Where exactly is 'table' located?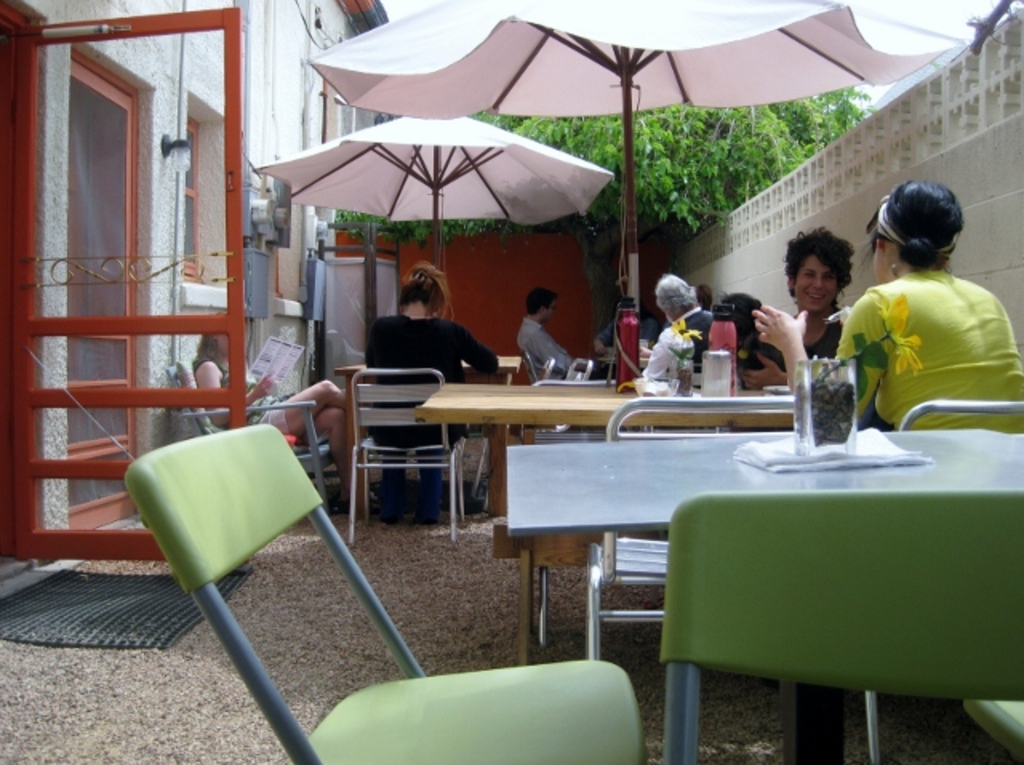
Its bounding box is 330:349:526:506.
